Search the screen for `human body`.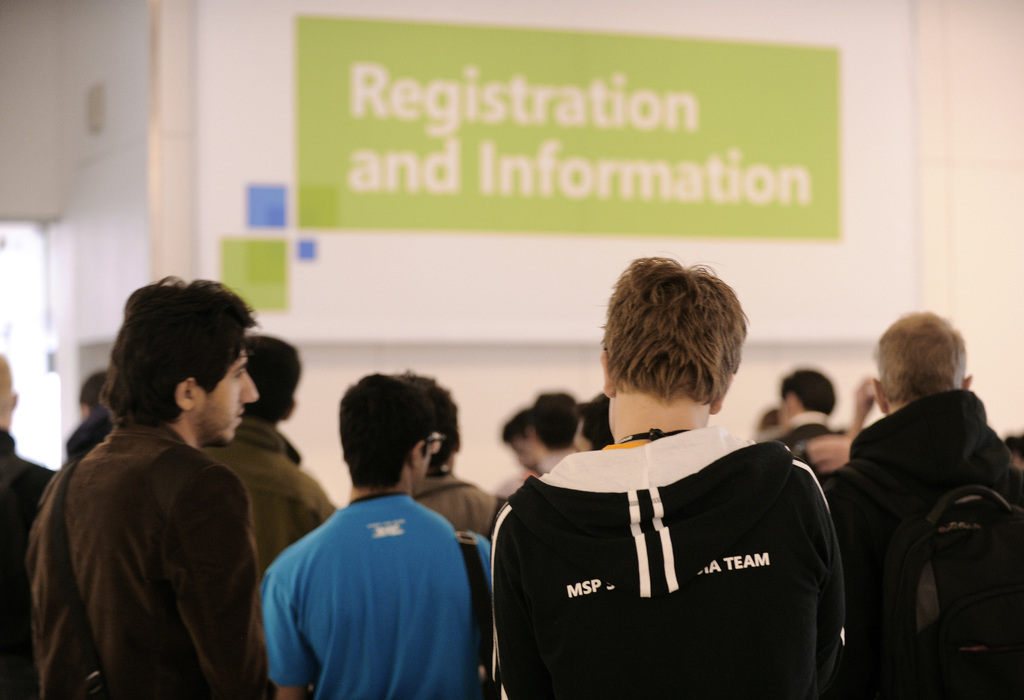
Found at l=268, t=491, r=496, b=699.
